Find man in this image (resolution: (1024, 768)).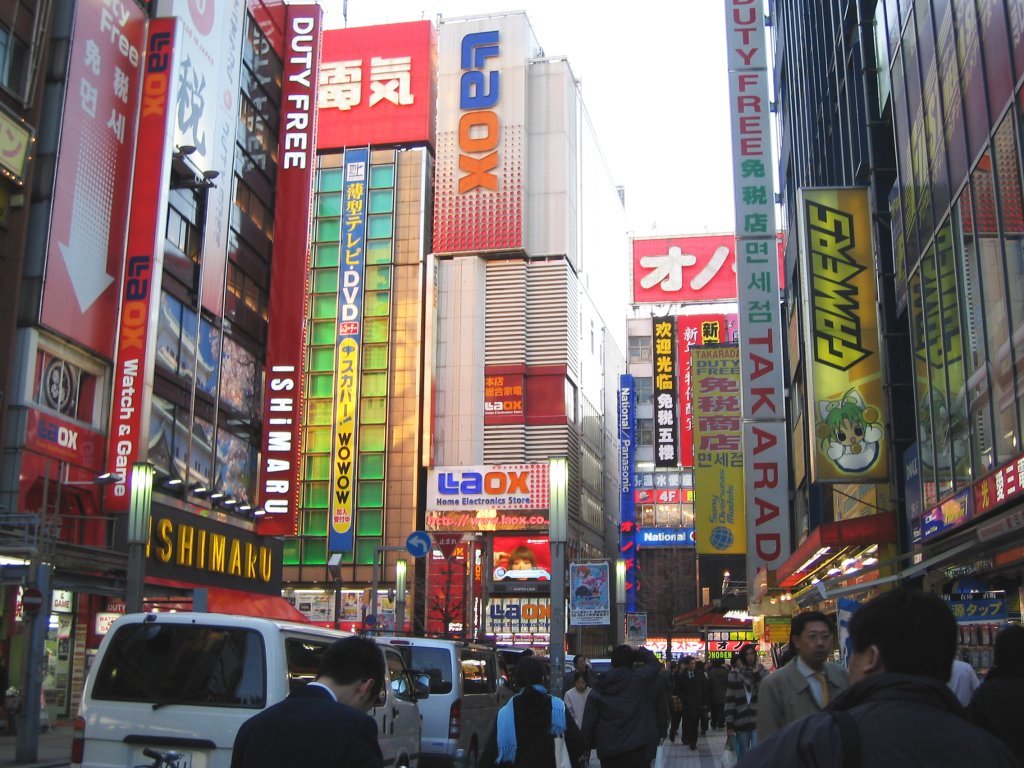
945 658 981 707.
